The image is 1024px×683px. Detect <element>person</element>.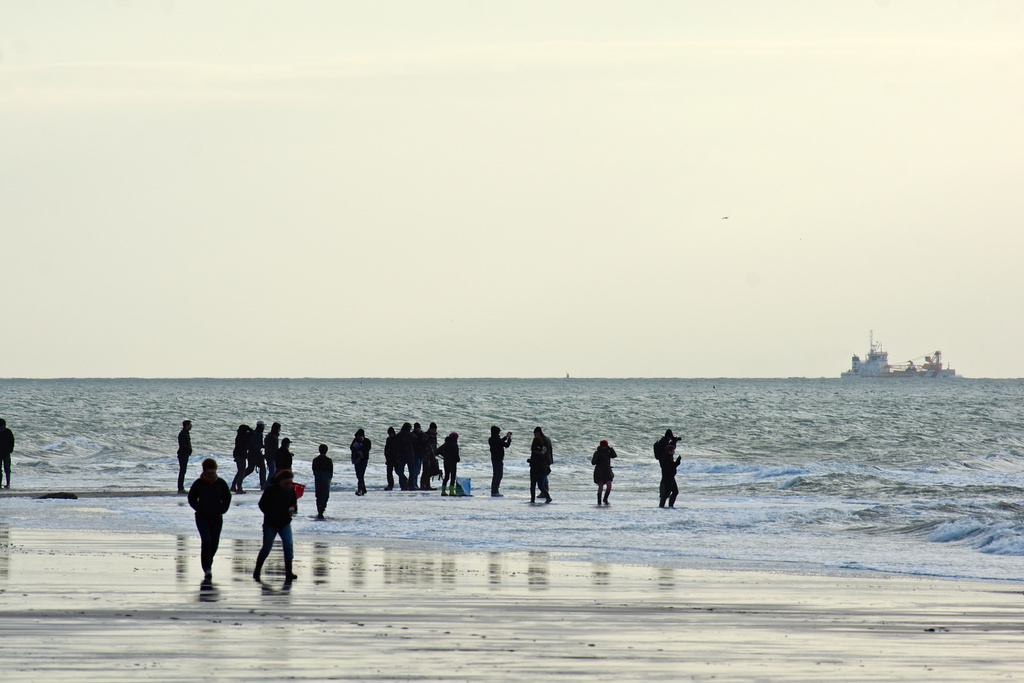
Detection: (350,423,372,498).
